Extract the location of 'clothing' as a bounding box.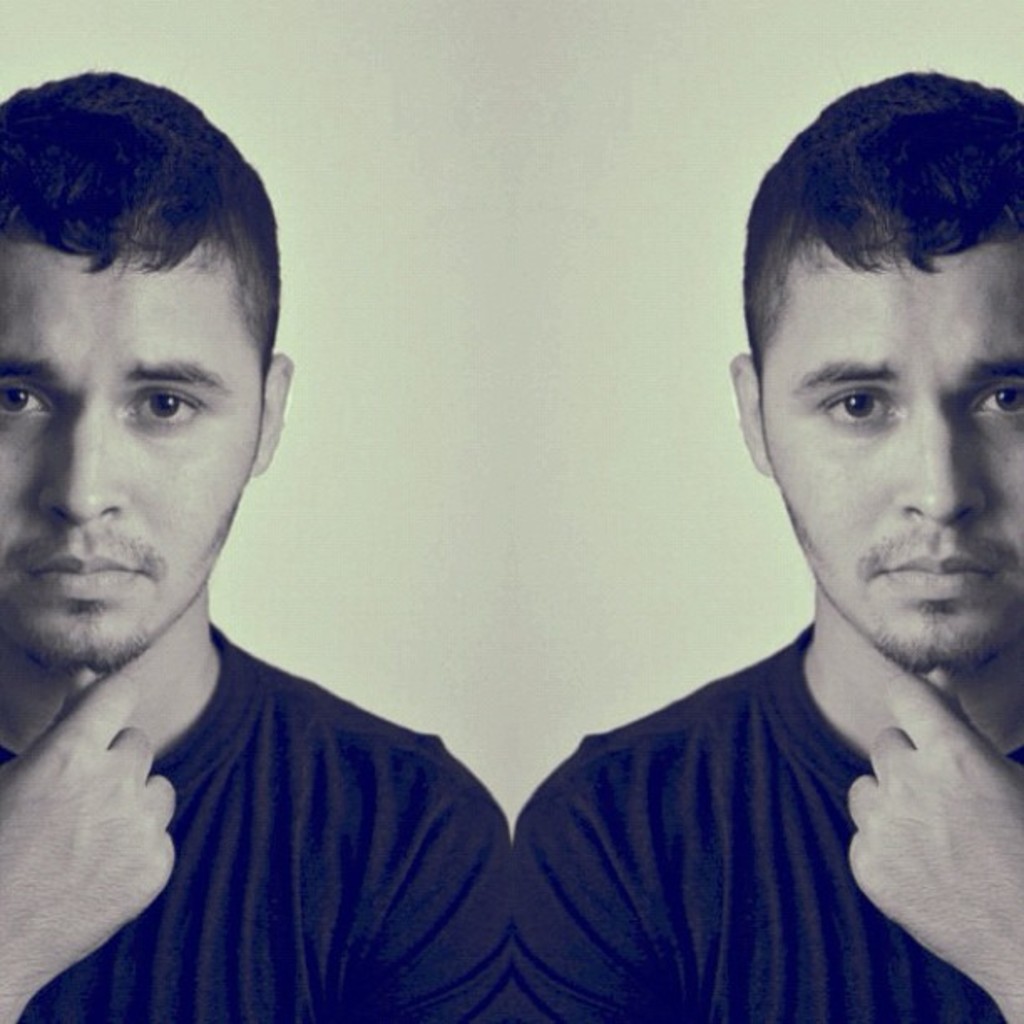
{"x1": 0, "y1": 489, "x2": 569, "y2": 1023}.
